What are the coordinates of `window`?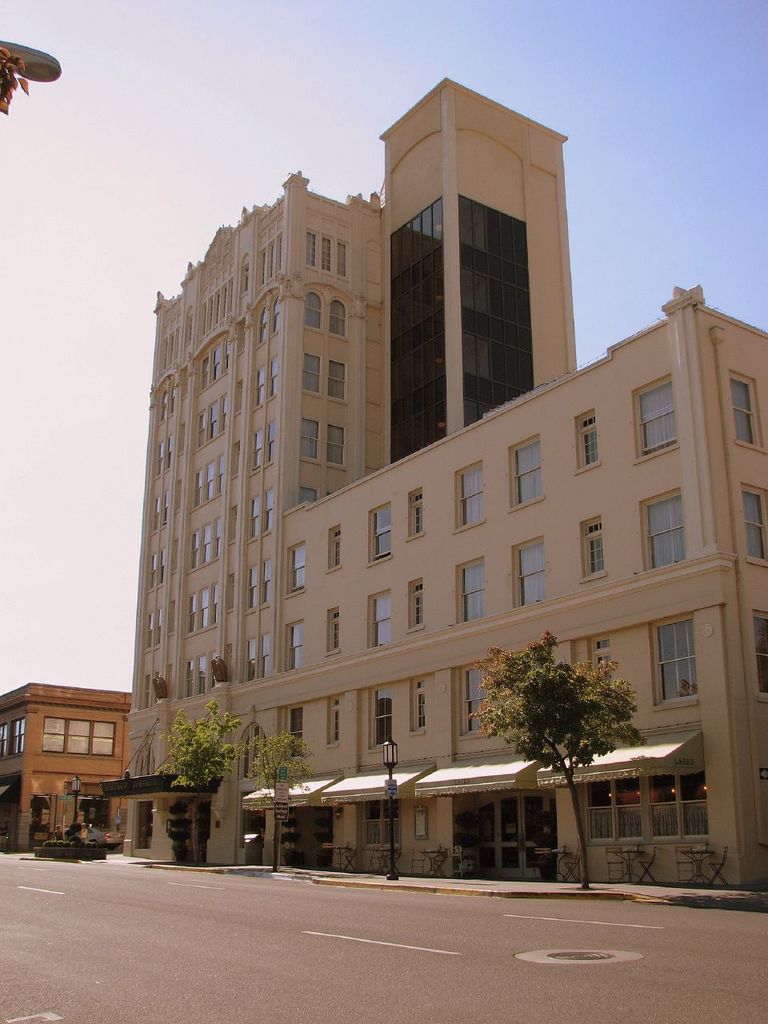
select_region(302, 290, 320, 328).
